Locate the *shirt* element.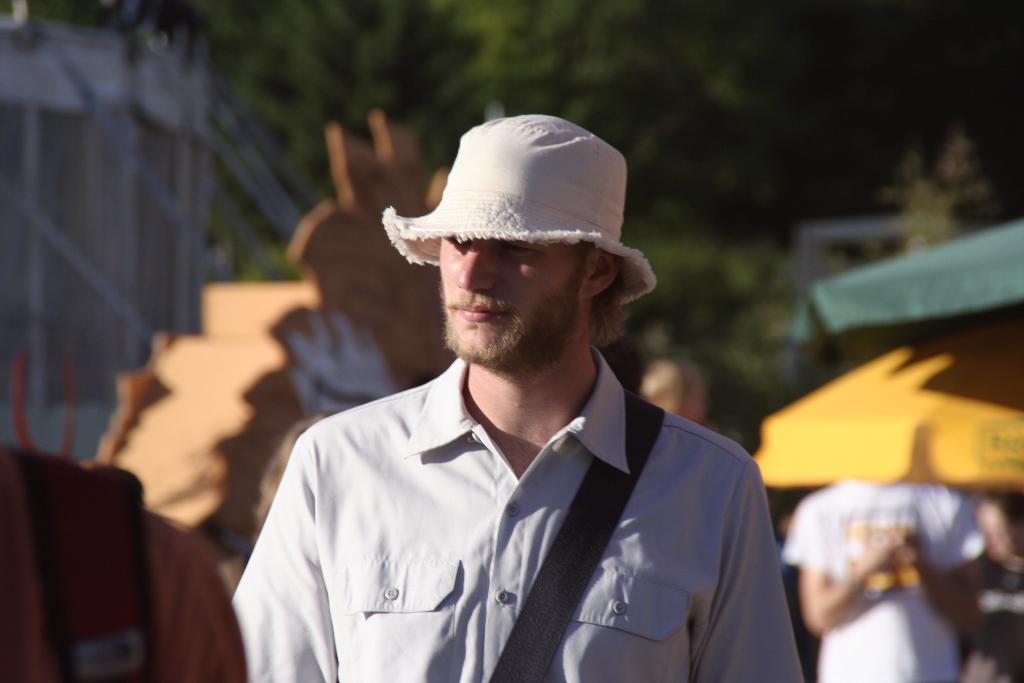
Element bbox: BBox(221, 338, 797, 682).
